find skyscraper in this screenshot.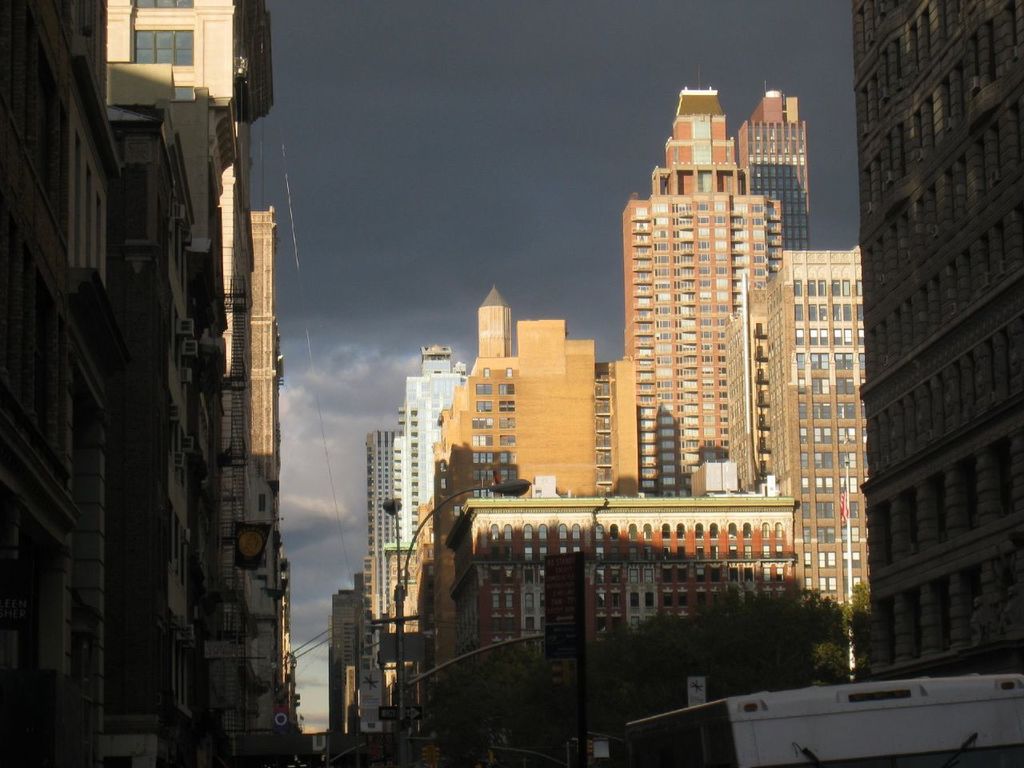
The bounding box for skyscraper is <bbox>750, 240, 878, 634</bbox>.
